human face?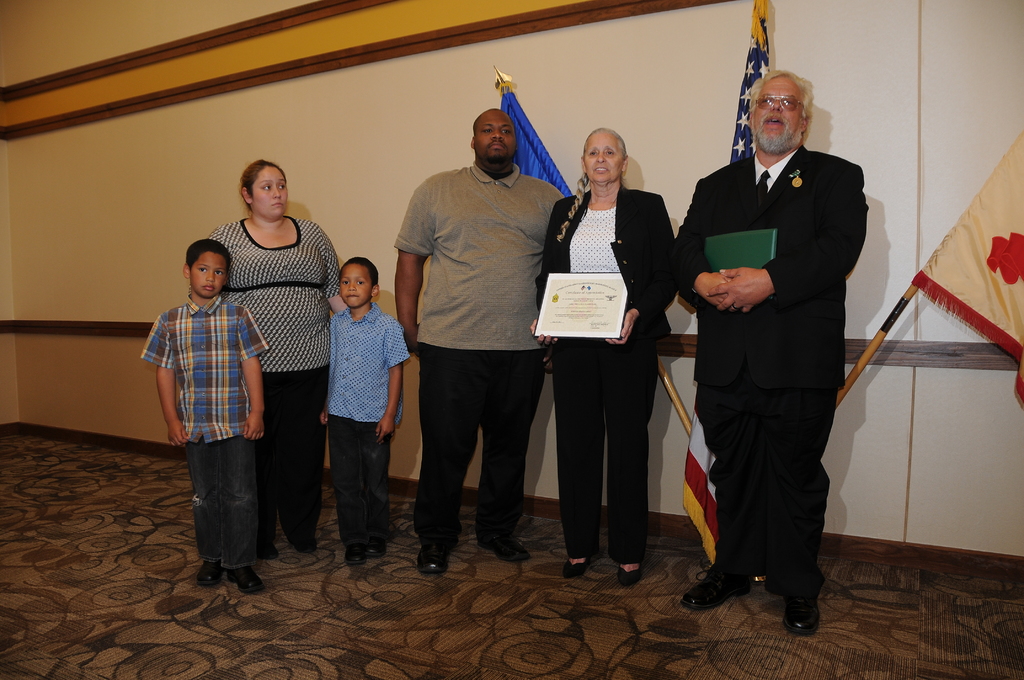
477,109,516,169
